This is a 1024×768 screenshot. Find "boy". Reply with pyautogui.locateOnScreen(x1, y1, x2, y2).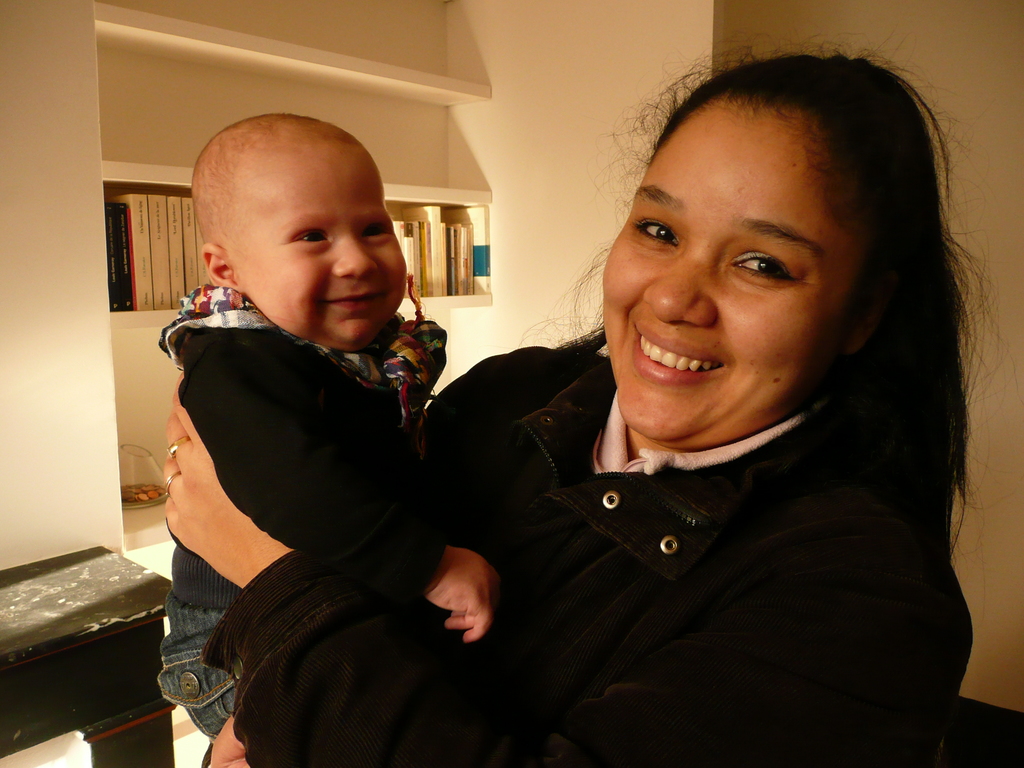
pyautogui.locateOnScreen(157, 109, 502, 738).
